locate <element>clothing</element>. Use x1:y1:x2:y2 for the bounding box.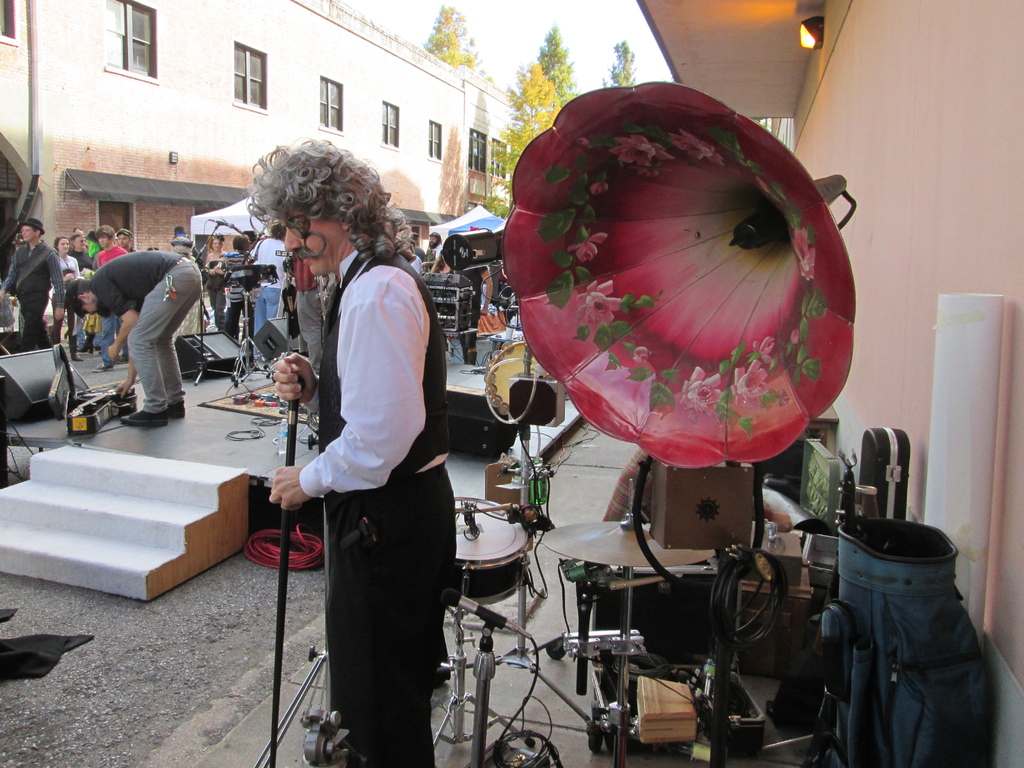
169:233:190:255.
